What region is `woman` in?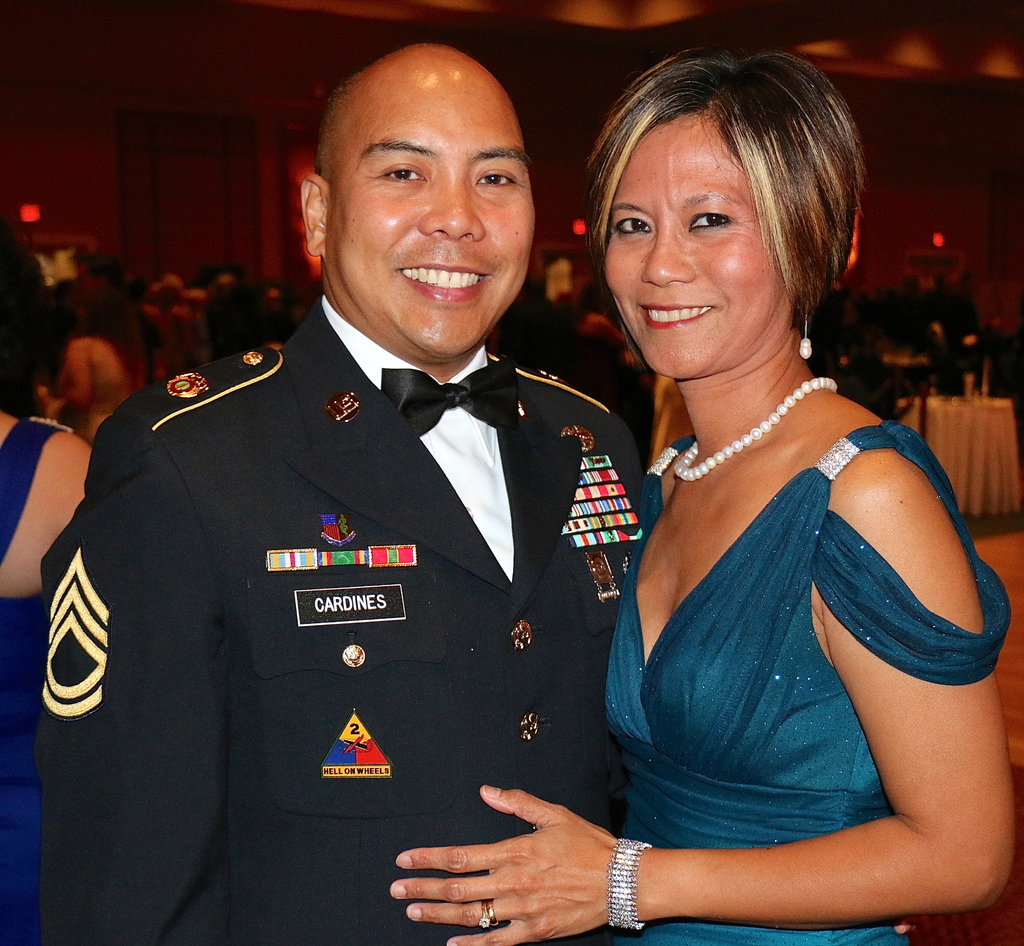
region(33, 288, 149, 454).
